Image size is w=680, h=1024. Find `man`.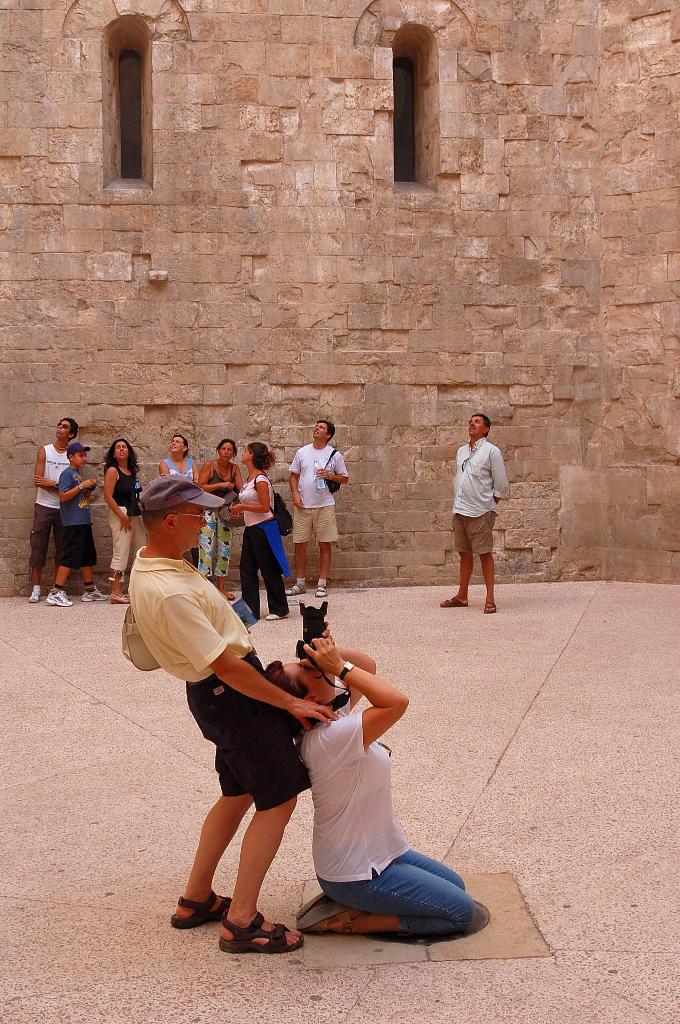
x1=121, y1=469, x2=336, y2=953.
